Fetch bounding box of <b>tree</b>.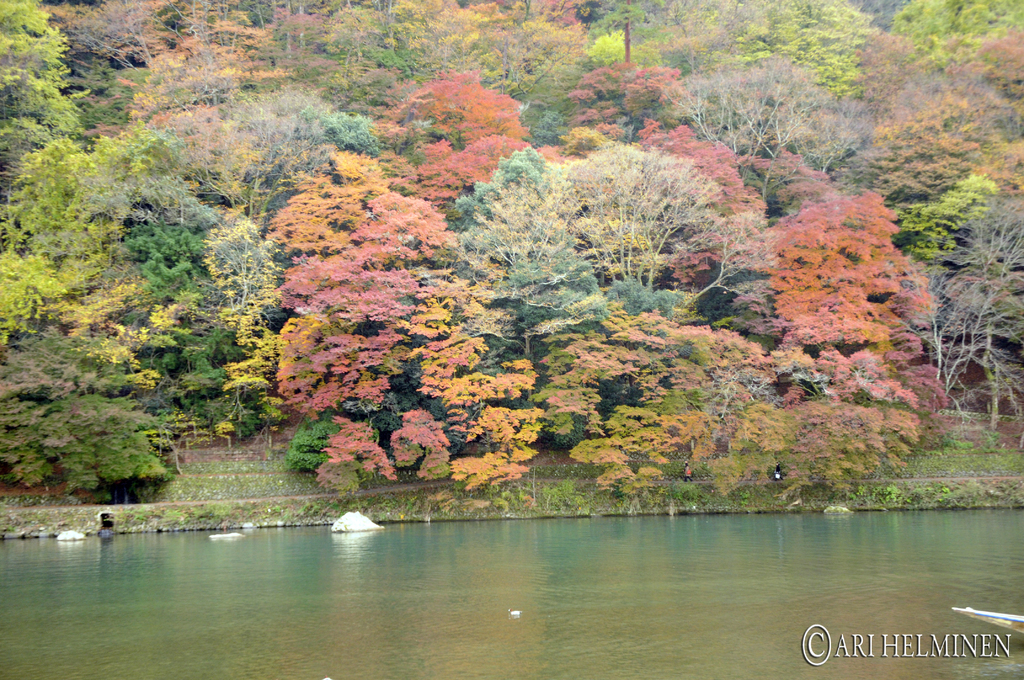
Bbox: locate(879, 3, 1023, 95).
